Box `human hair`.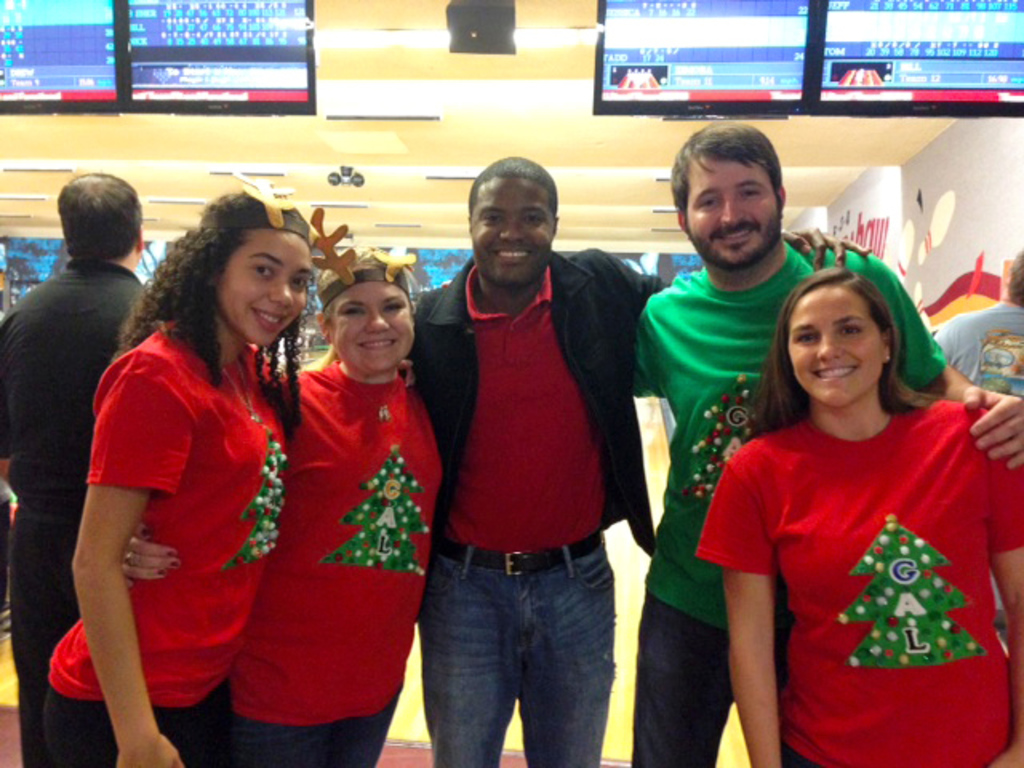
x1=107, y1=189, x2=318, y2=450.
